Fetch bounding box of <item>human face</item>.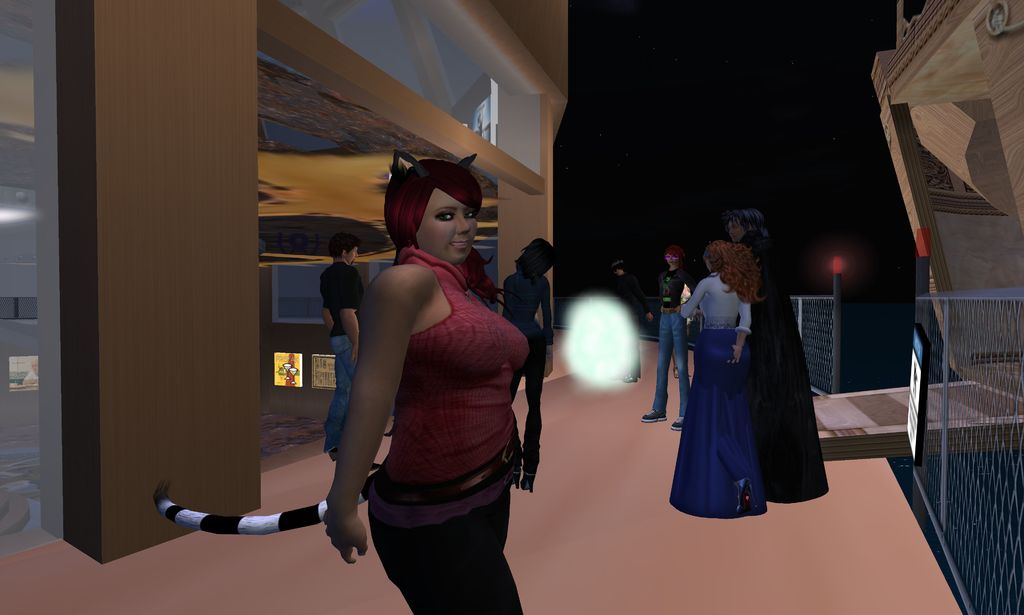
Bbox: Rect(416, 183, 477, 265).
